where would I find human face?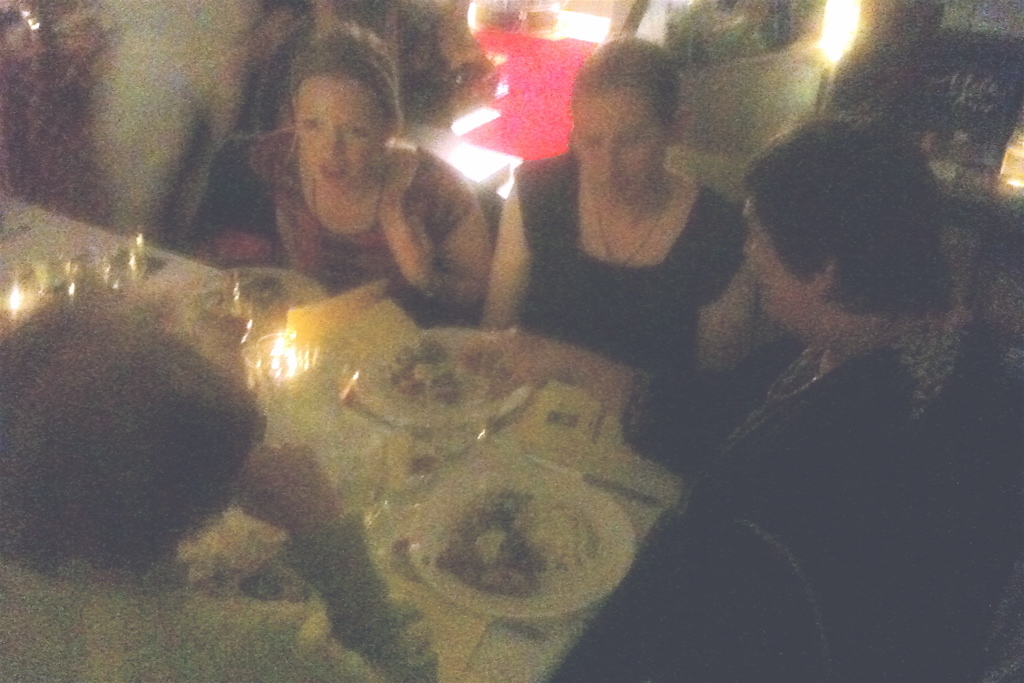
At rect(741, 189, 804, 324).
